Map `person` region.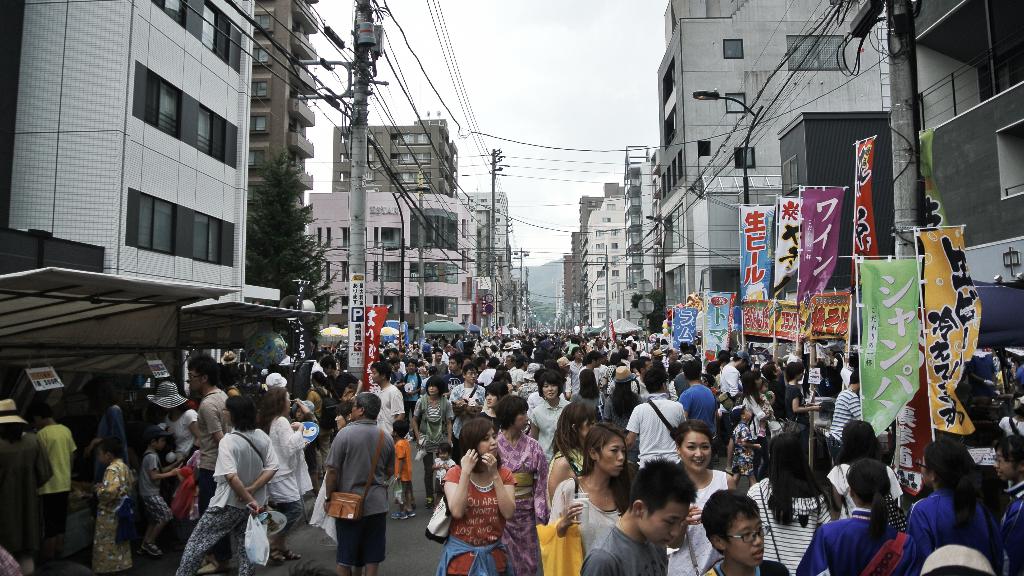
Mapped to (left=335, top=365, right=417, bottom=448).
